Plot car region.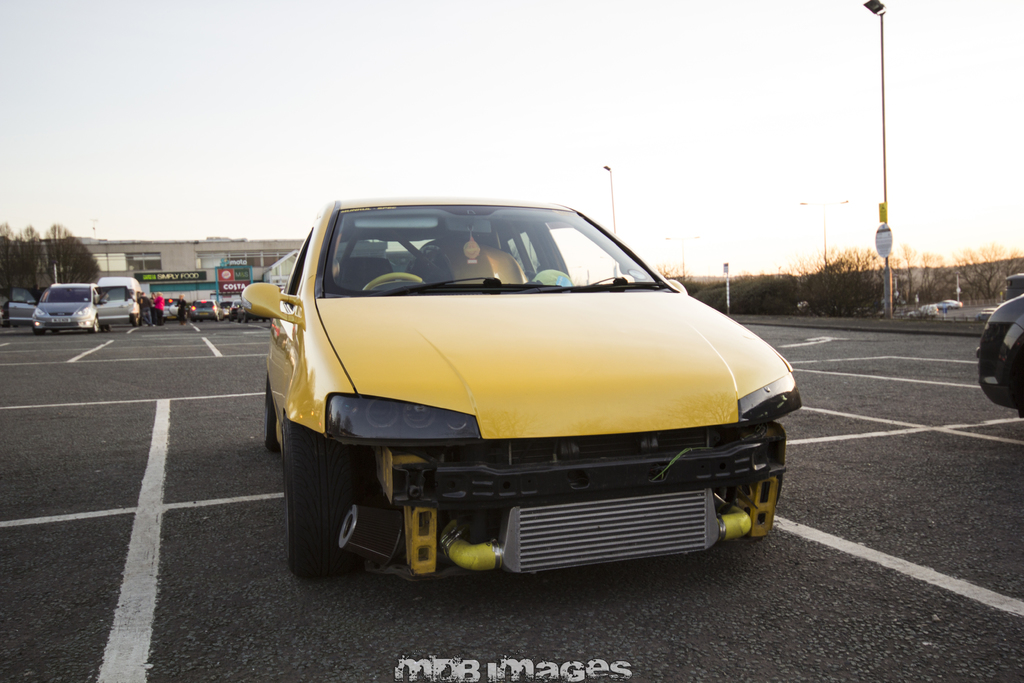
Plotted at <box>164,296,178,317</box>.
